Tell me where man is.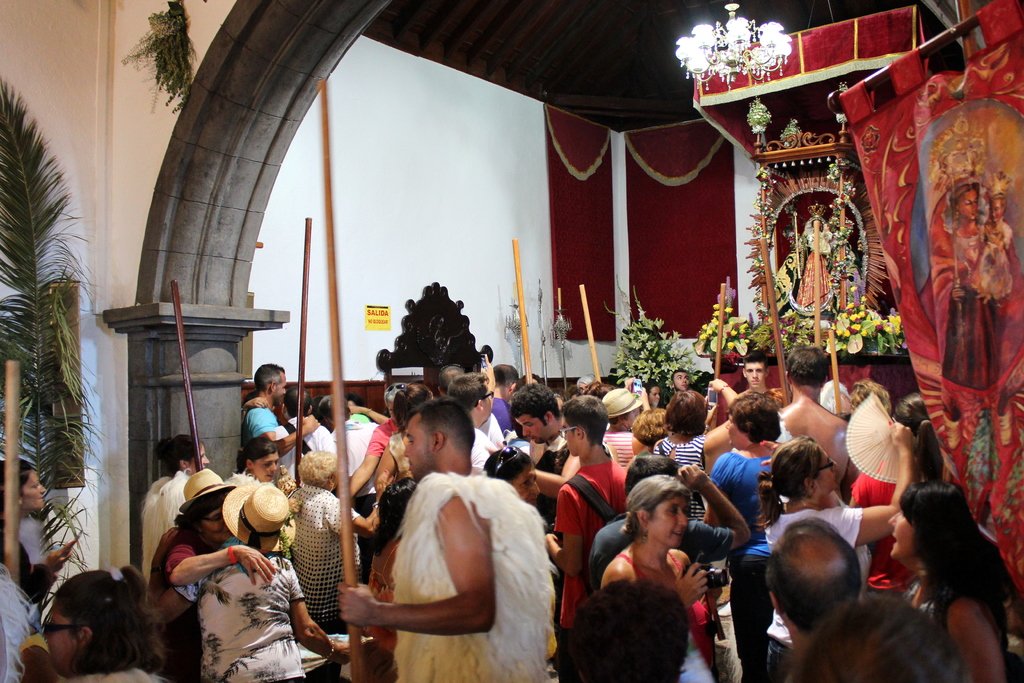
man is at 273/379/342/483.
